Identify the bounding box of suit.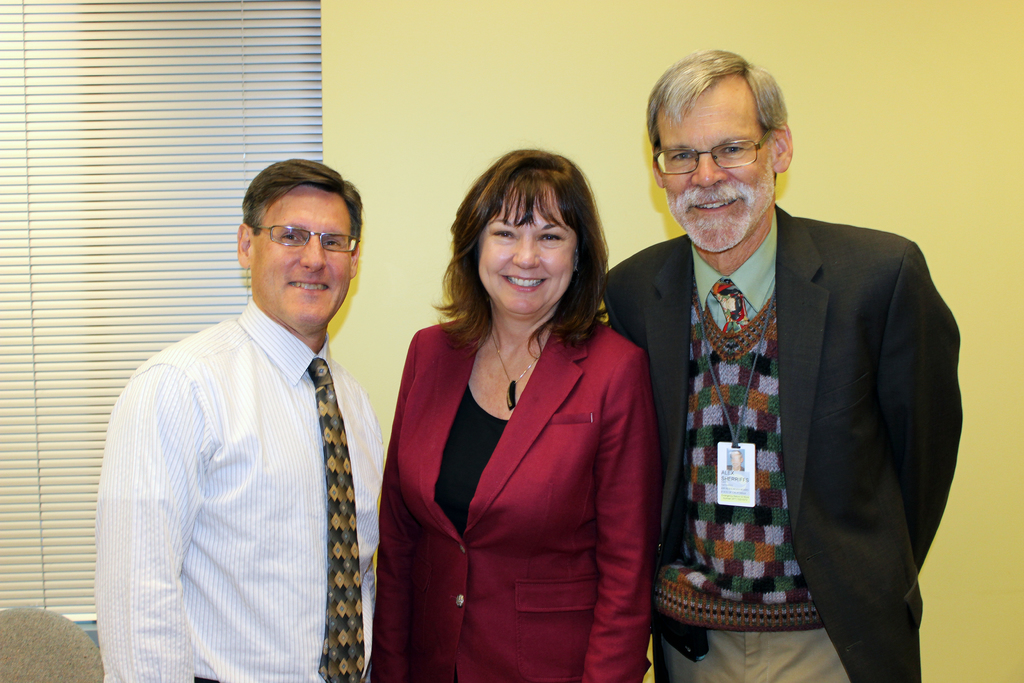
box=[362, 235, 680, 675].
